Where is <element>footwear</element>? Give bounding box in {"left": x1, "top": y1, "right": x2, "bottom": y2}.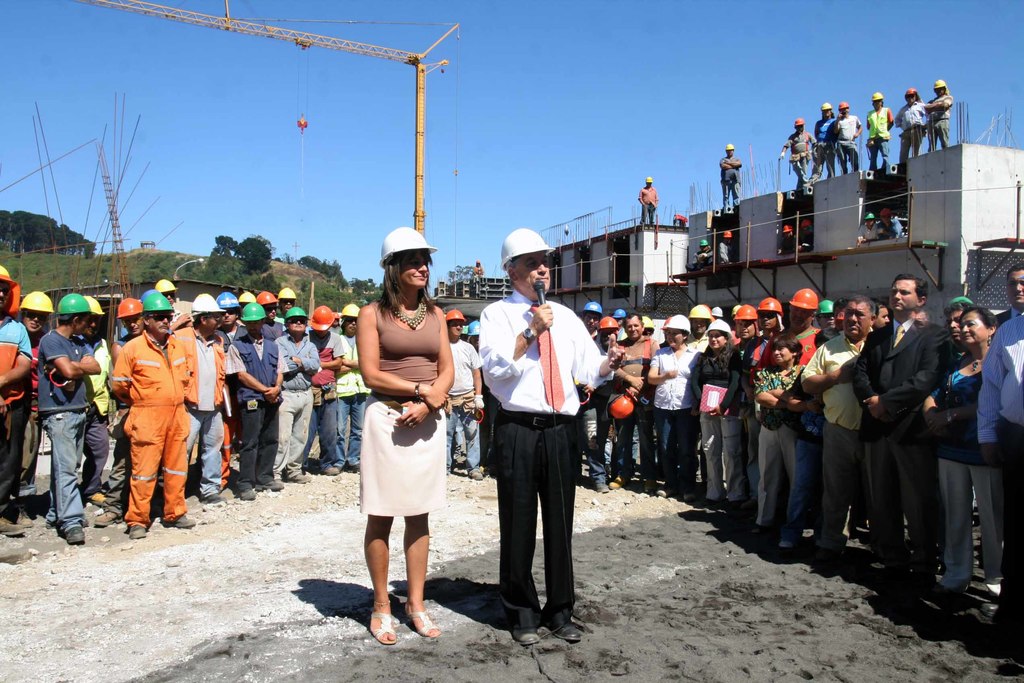
{"left": 780, "top": 539, "right": 790, "bottom": 552}.
